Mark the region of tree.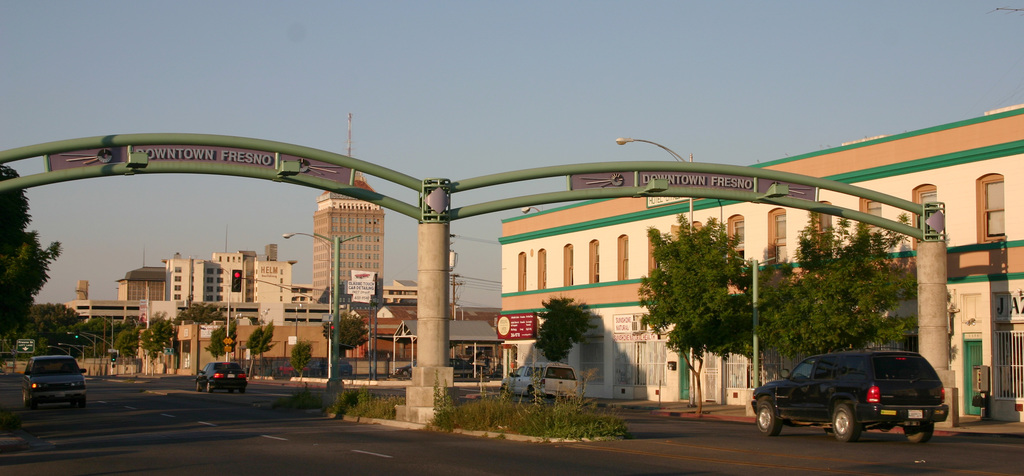
Region: 136 299 175 383.
